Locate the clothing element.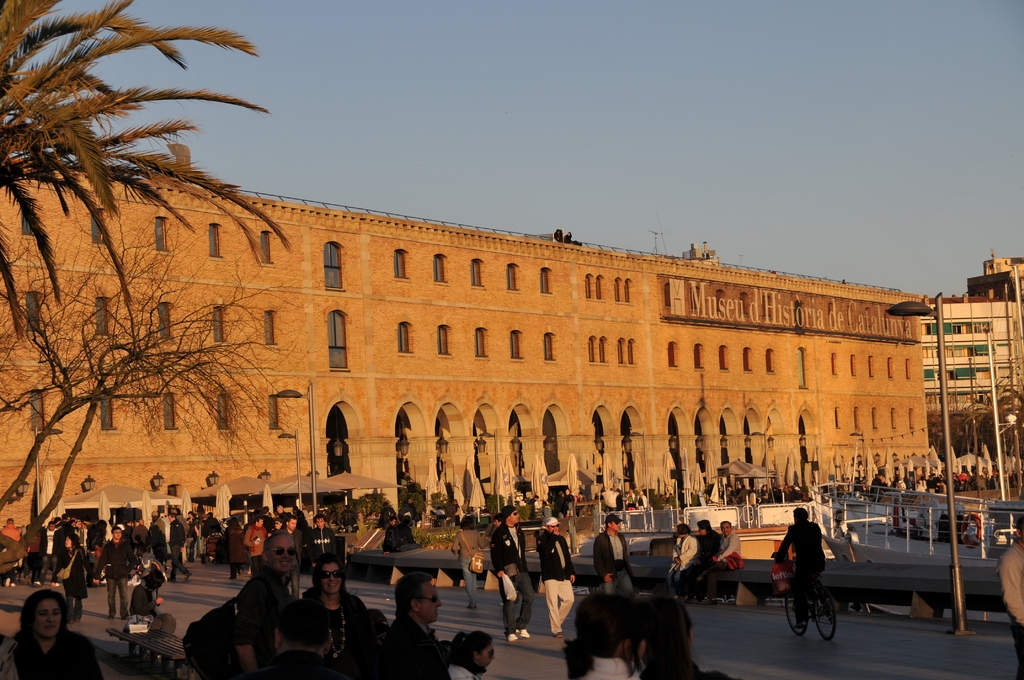
Element bbox: {"x1": 544, "y1": 580, "x2": 574, "y2": 633}.
